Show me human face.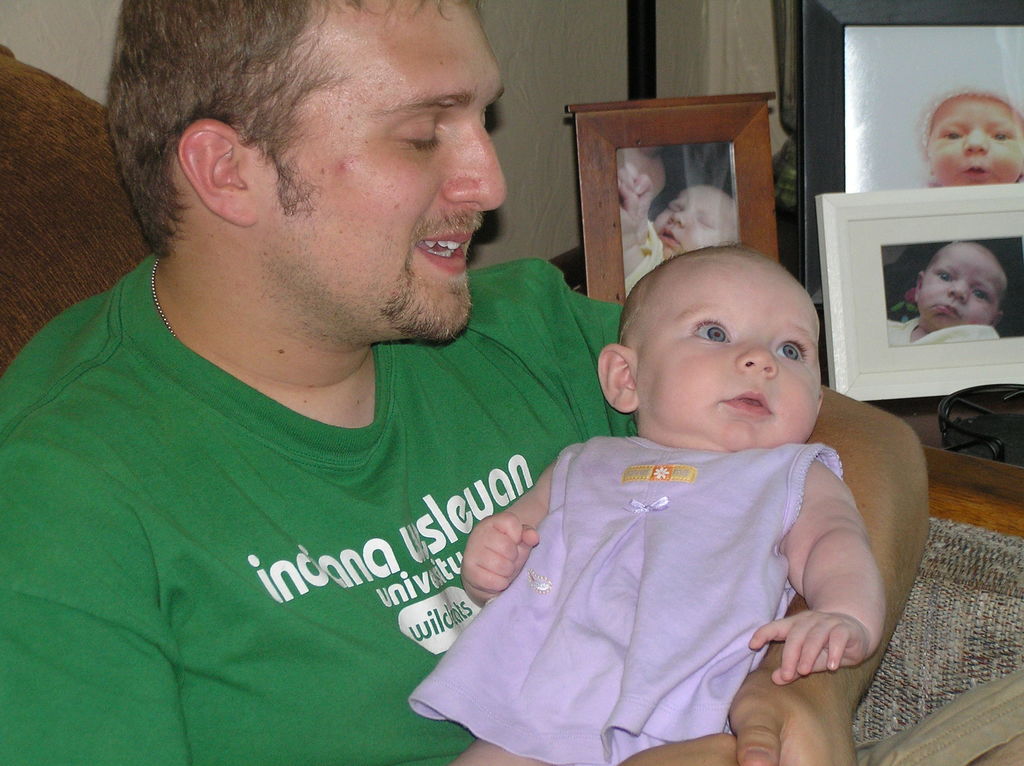
human face is here: 636,255,821,451.
